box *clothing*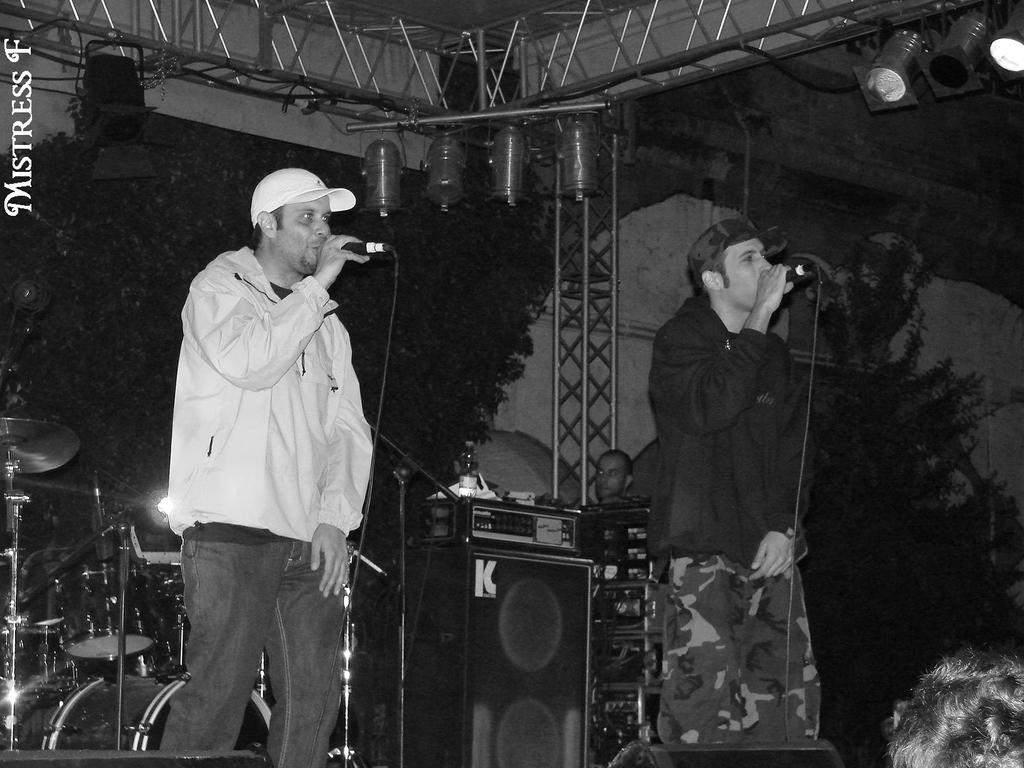
<box>659,539,822,736</box>
